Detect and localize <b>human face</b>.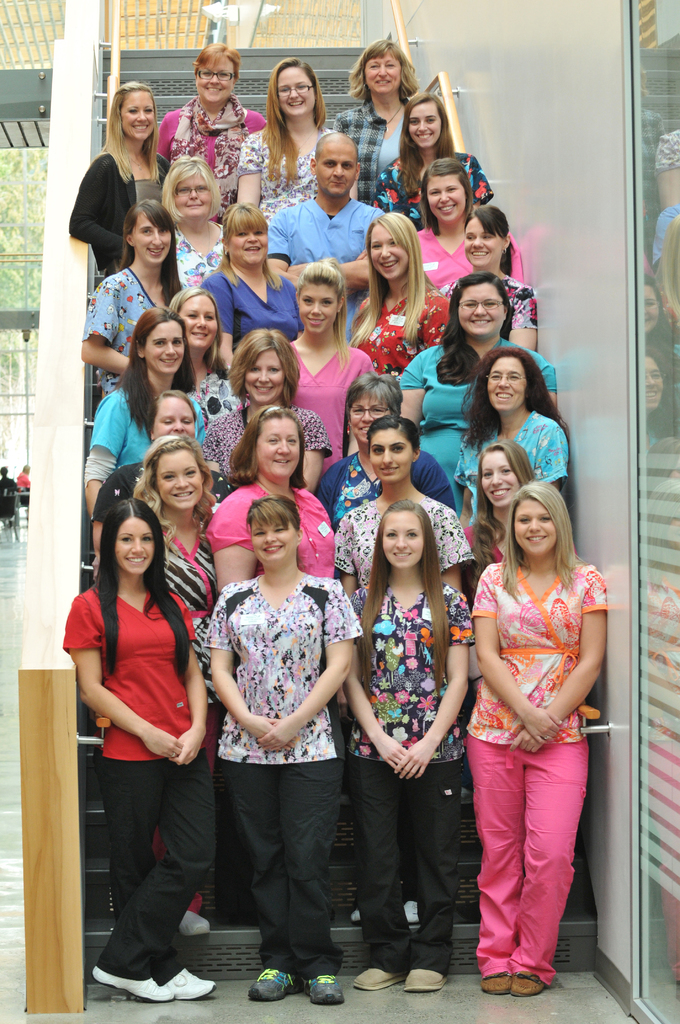
Localized at [x1=143, y1=397, x2=198, y2=447].
